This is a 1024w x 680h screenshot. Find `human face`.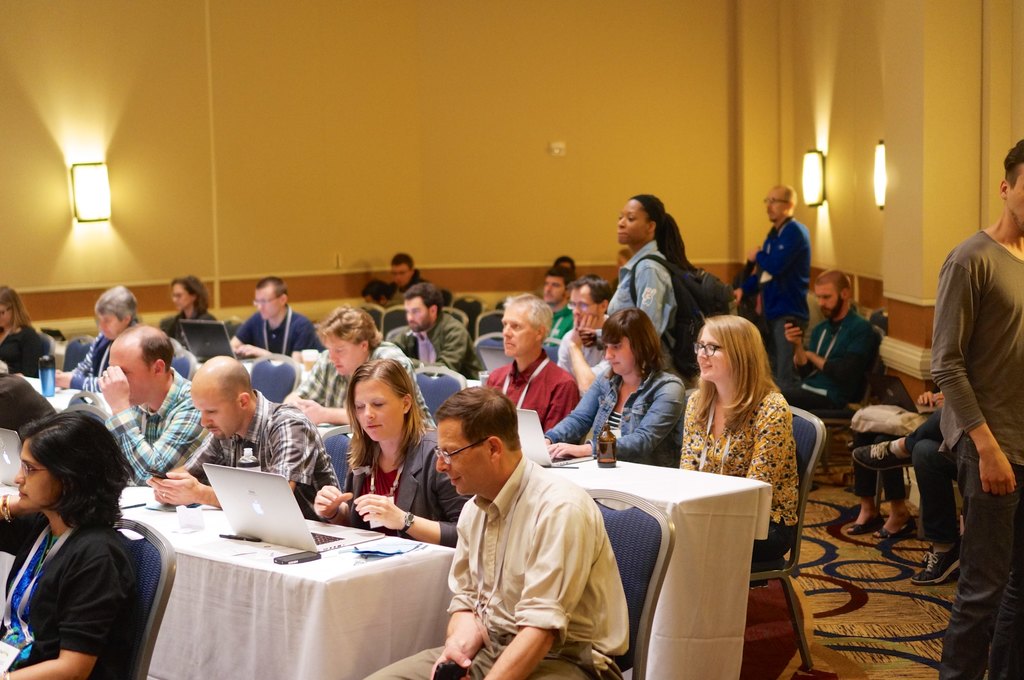
Bounding box: <bbox>609, 337, 635, 379</bbox>.
